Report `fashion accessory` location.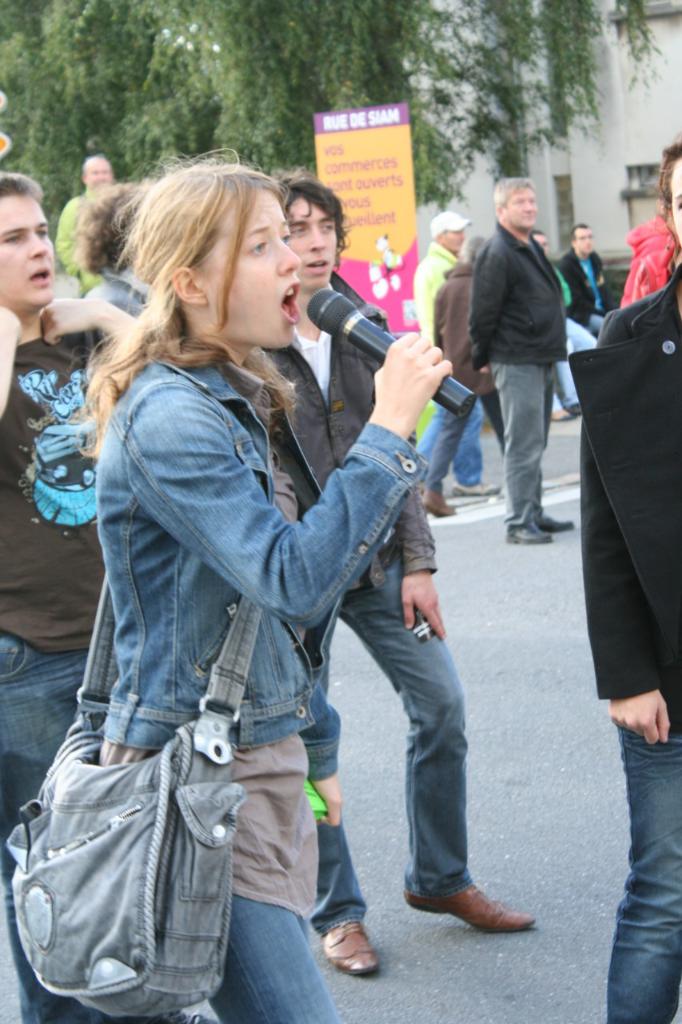
Report: (left=448, top=483, right=499, bottom=499).
